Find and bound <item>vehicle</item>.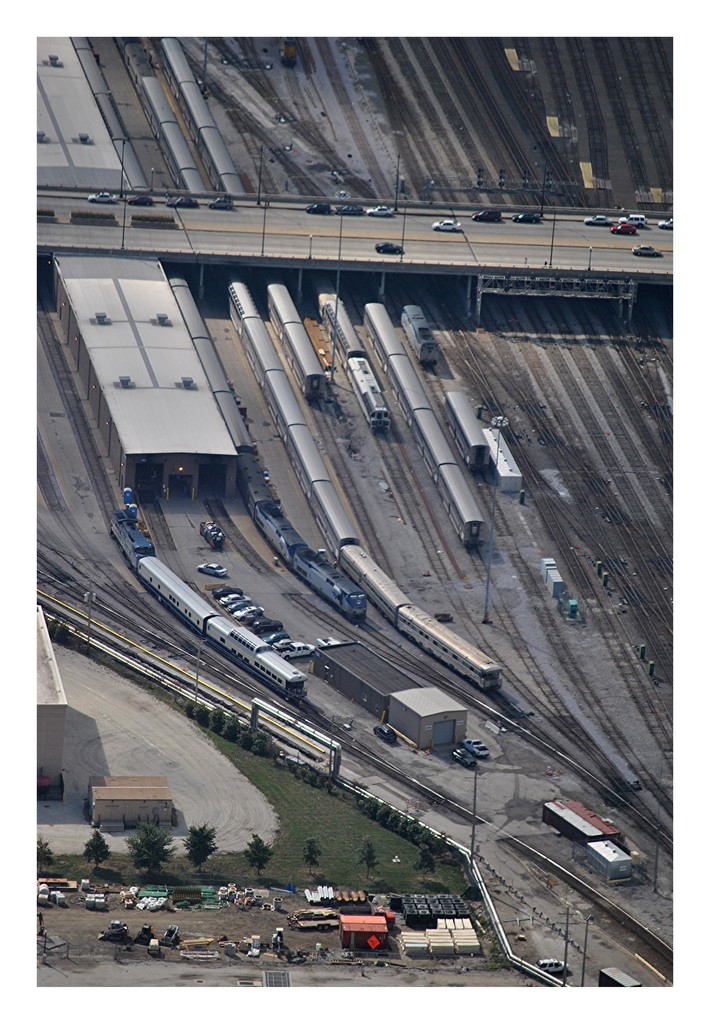
Bound: BBox(429, 220, 463, 232).
